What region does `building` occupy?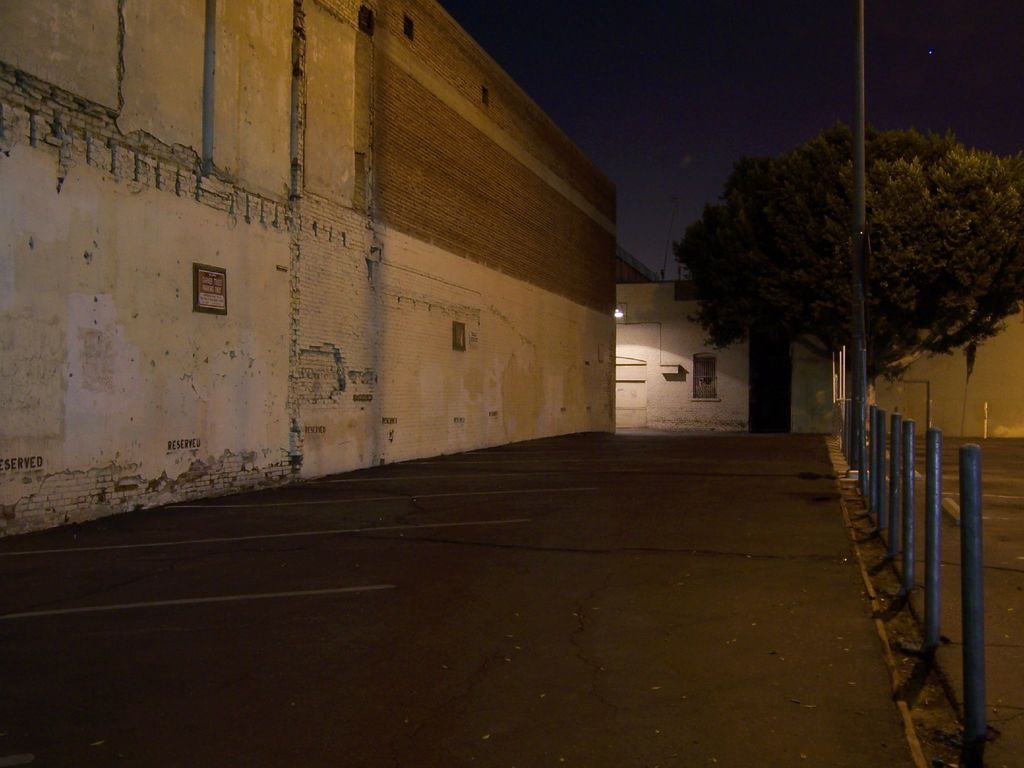
box(613, 271, 846, 431).
